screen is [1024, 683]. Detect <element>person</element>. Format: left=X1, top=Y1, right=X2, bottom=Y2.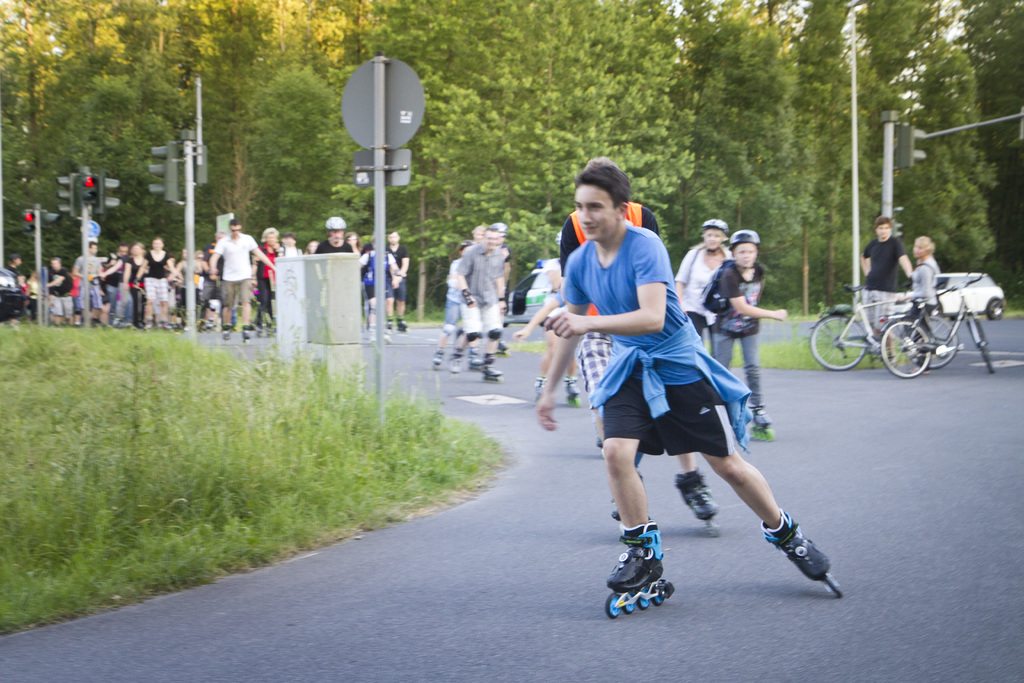
left=426, top=247, right=479, bottom=367.
